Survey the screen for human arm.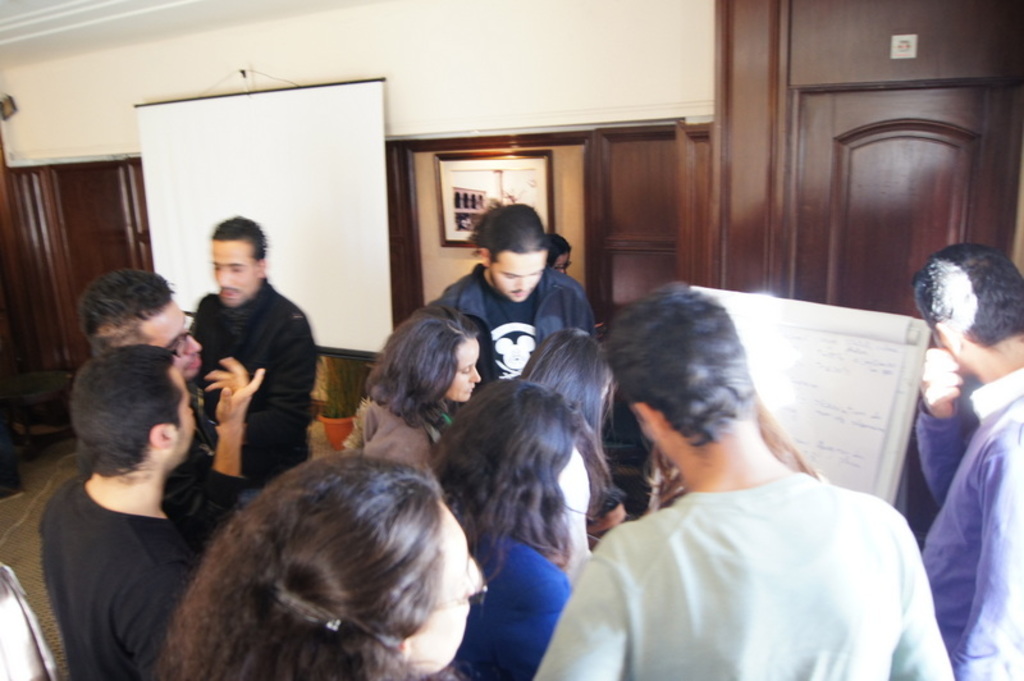
Survey found: <bbox>568, 291, 584, 320</bbox>.
